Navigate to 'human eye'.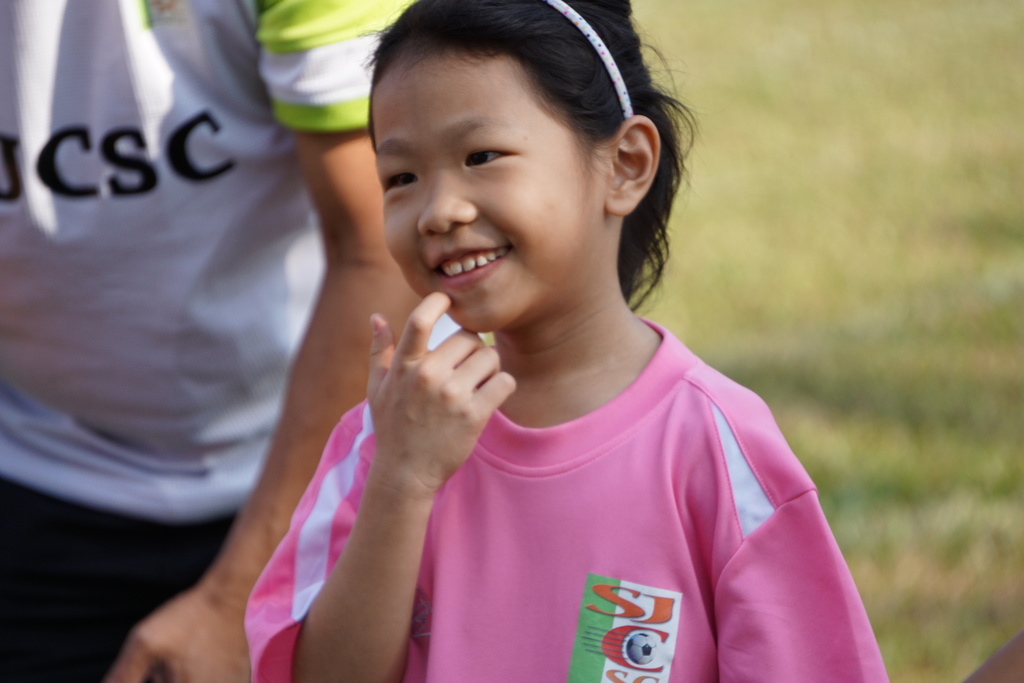
Navigation target: locate(380, 156, 424, 205).
